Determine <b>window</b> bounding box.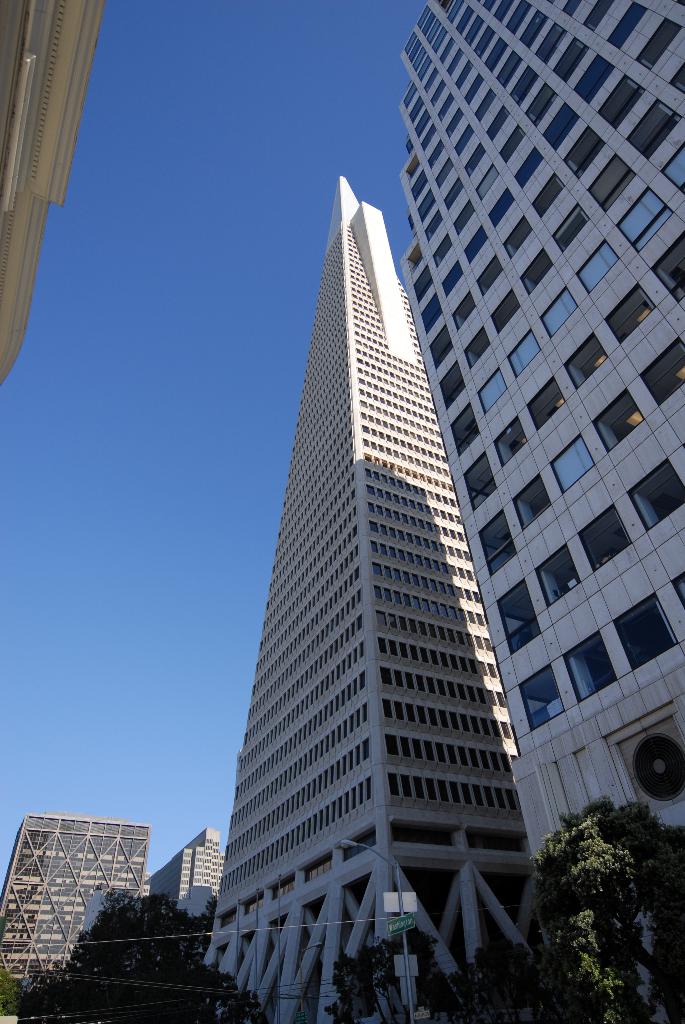
Determined: [537,180,563,211].
